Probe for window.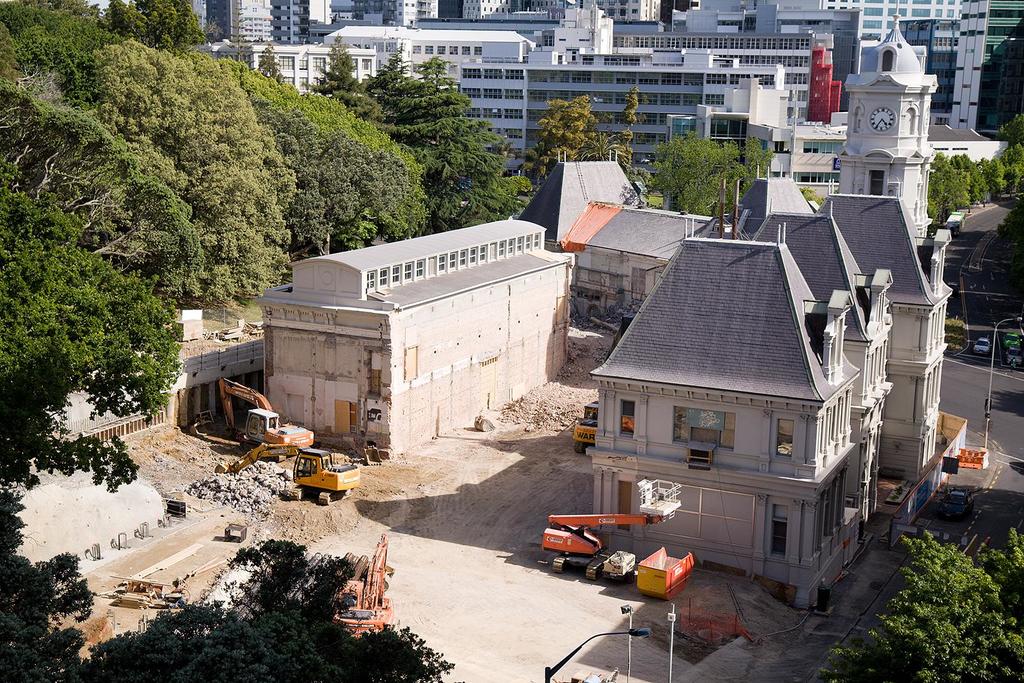
Probe result: select_region(771, 520, 784, 554).
